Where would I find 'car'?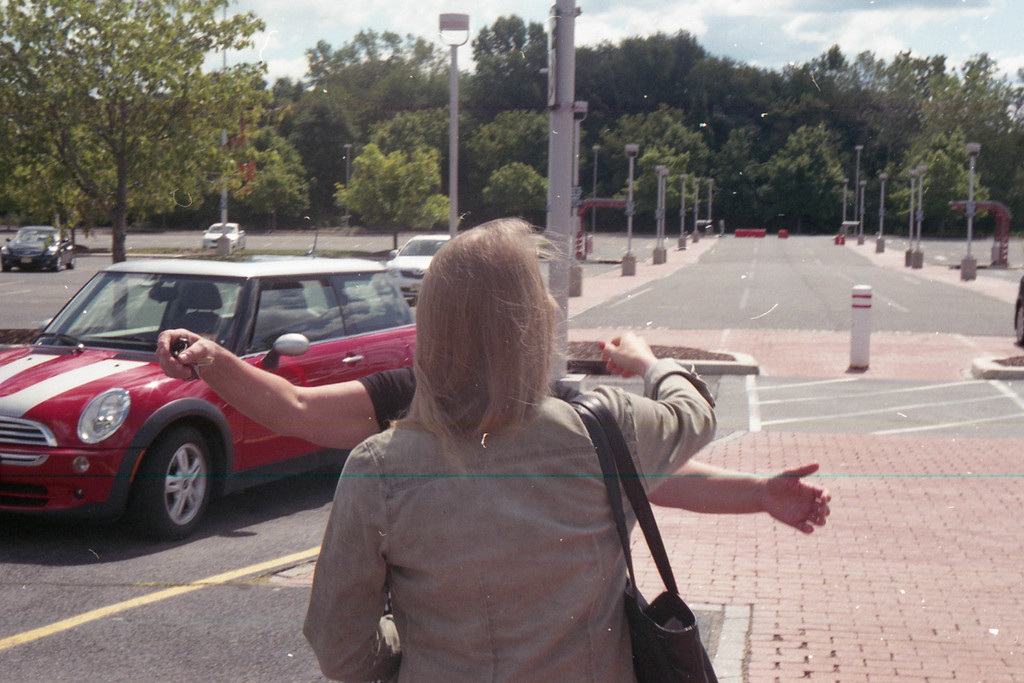
At rect(0, 252, 445, 554).
